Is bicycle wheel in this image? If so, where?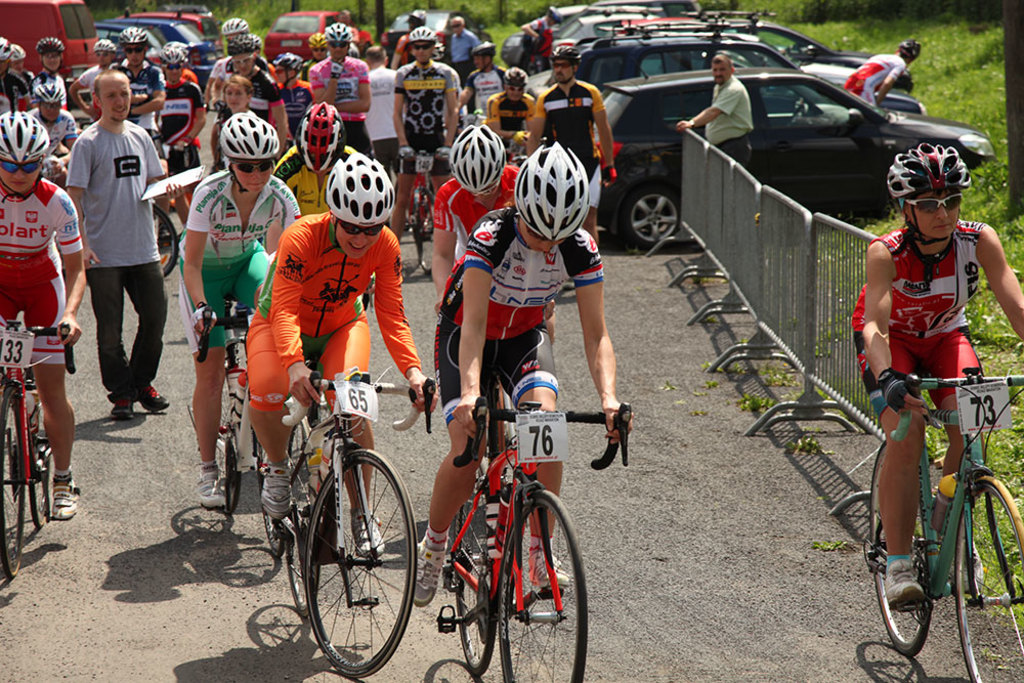
Yes, at 490:484:587:682.
